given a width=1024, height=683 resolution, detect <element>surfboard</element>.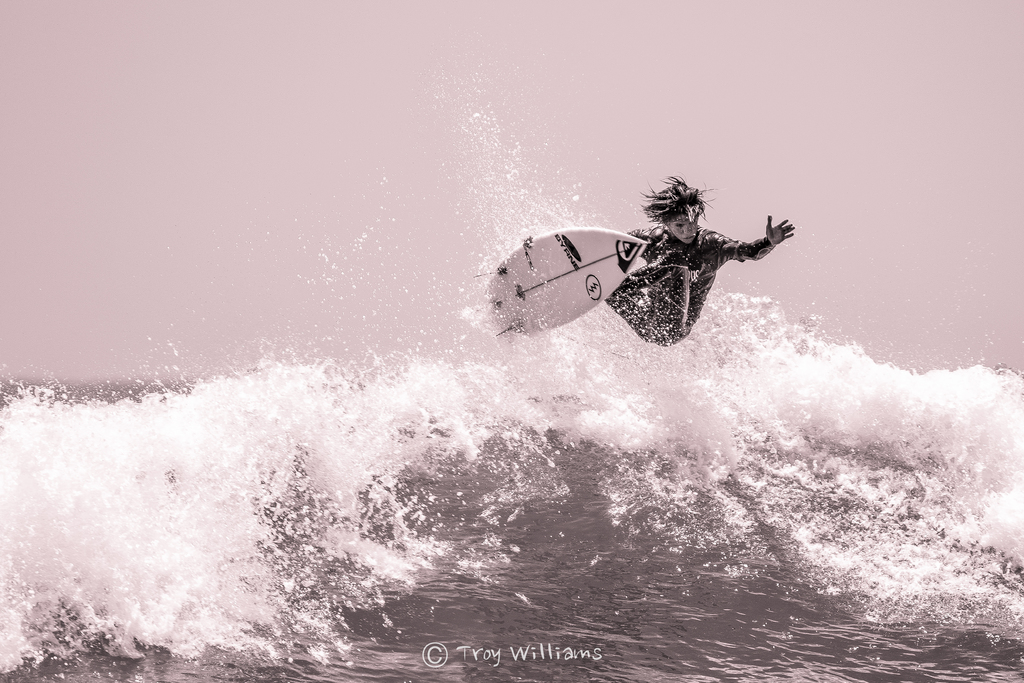
bbox(483, 225, 648, 339).
